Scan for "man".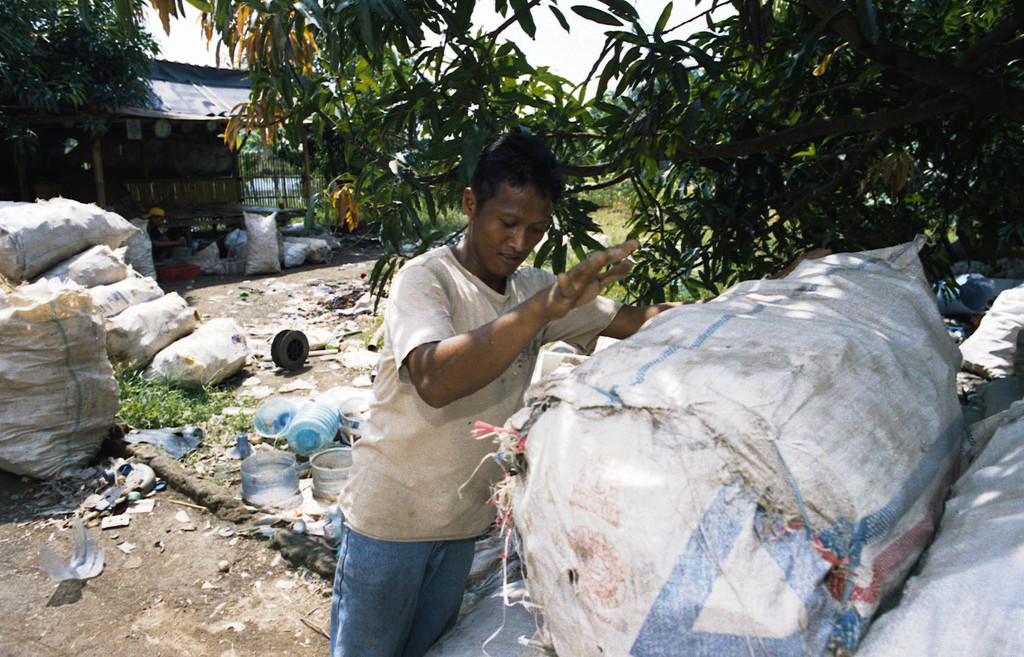
Scan result: [left=373, top=141, right=776, bottom=649].
